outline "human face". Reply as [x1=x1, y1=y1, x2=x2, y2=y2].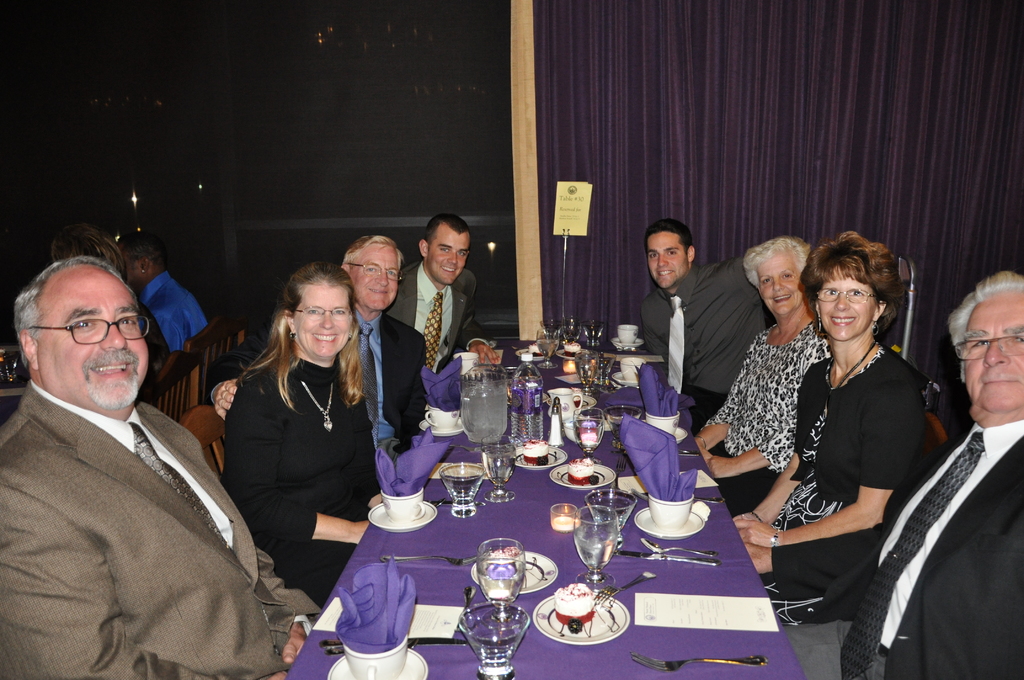
[x1=295, y1=285, x2=350, y2=355].
